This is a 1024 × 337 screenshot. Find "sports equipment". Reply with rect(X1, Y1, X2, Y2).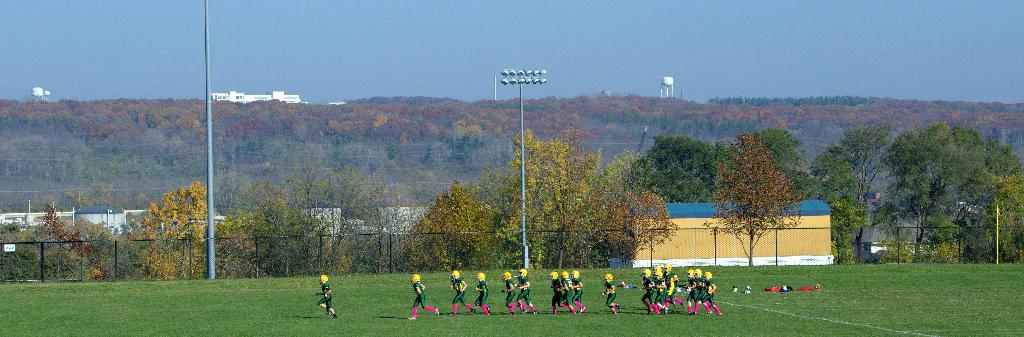
rect(412, 273, 422, 284).
